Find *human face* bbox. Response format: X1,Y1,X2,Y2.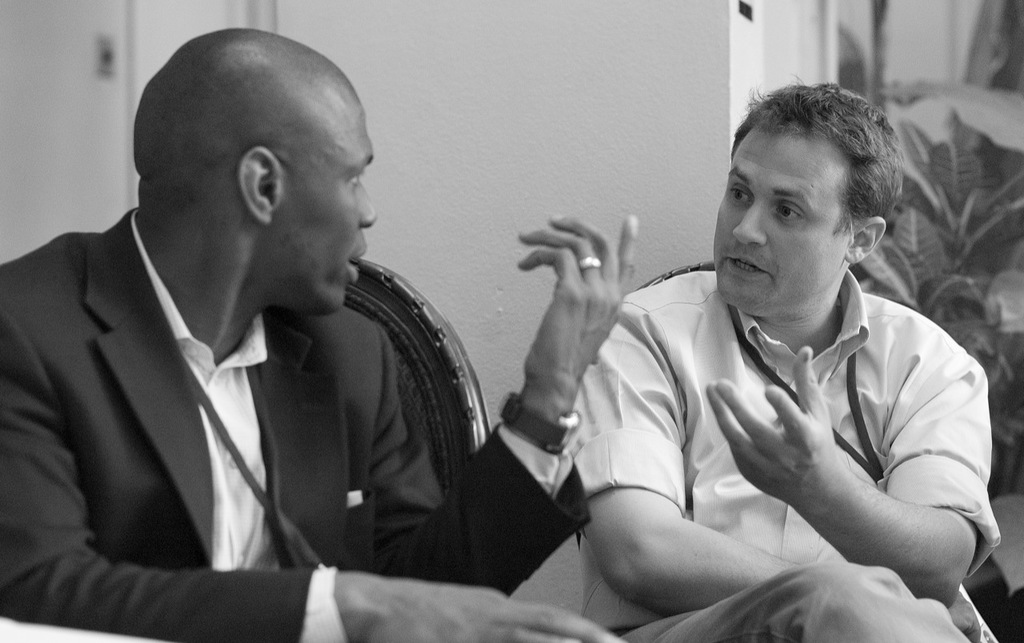
711,126,850,318.
